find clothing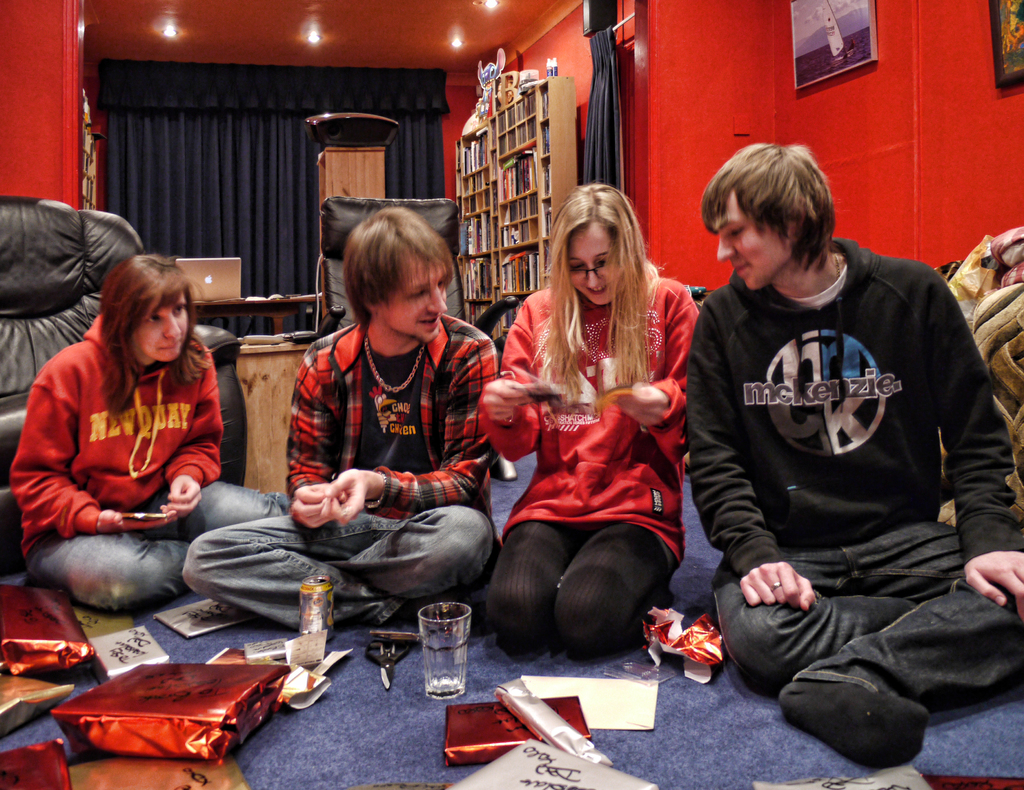
left=167, top=286, right=509, bottom=647
